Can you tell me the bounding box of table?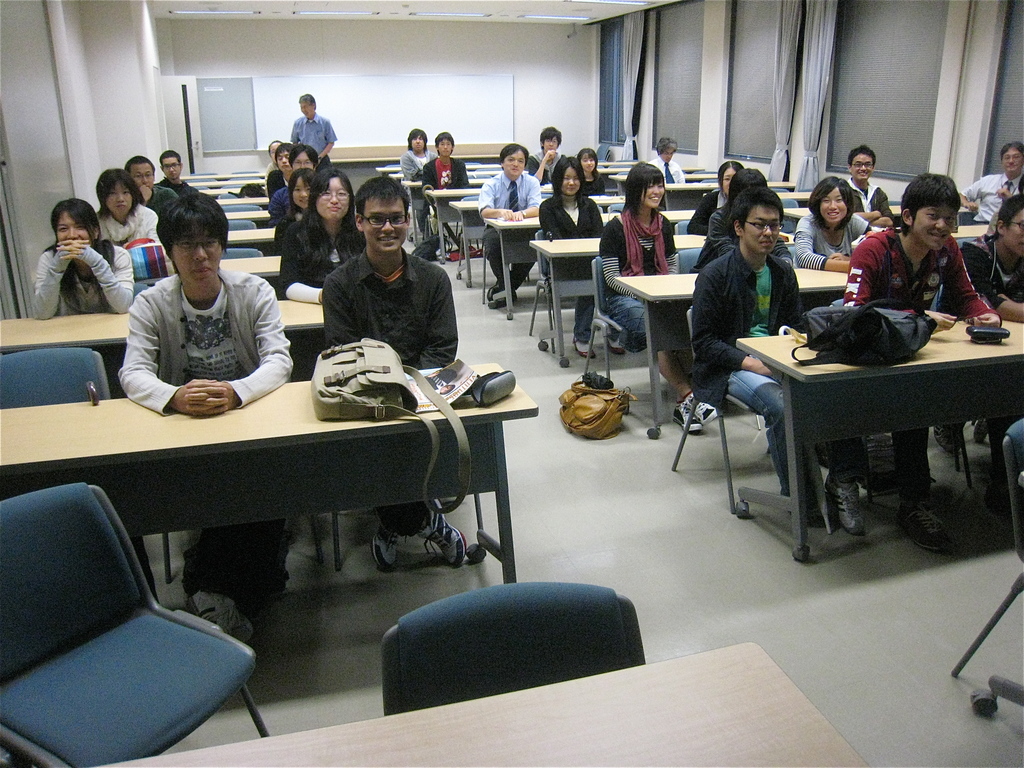
x1=225 y1=209 x2=271 y2=227.
